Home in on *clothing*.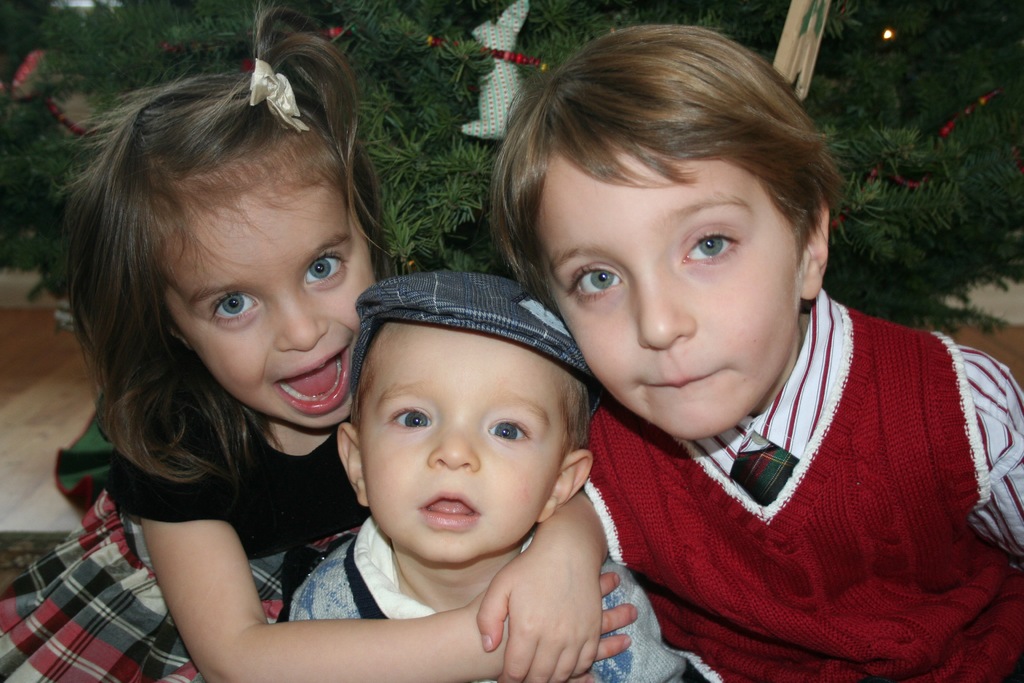
Homed in at (0,389,371,682).
